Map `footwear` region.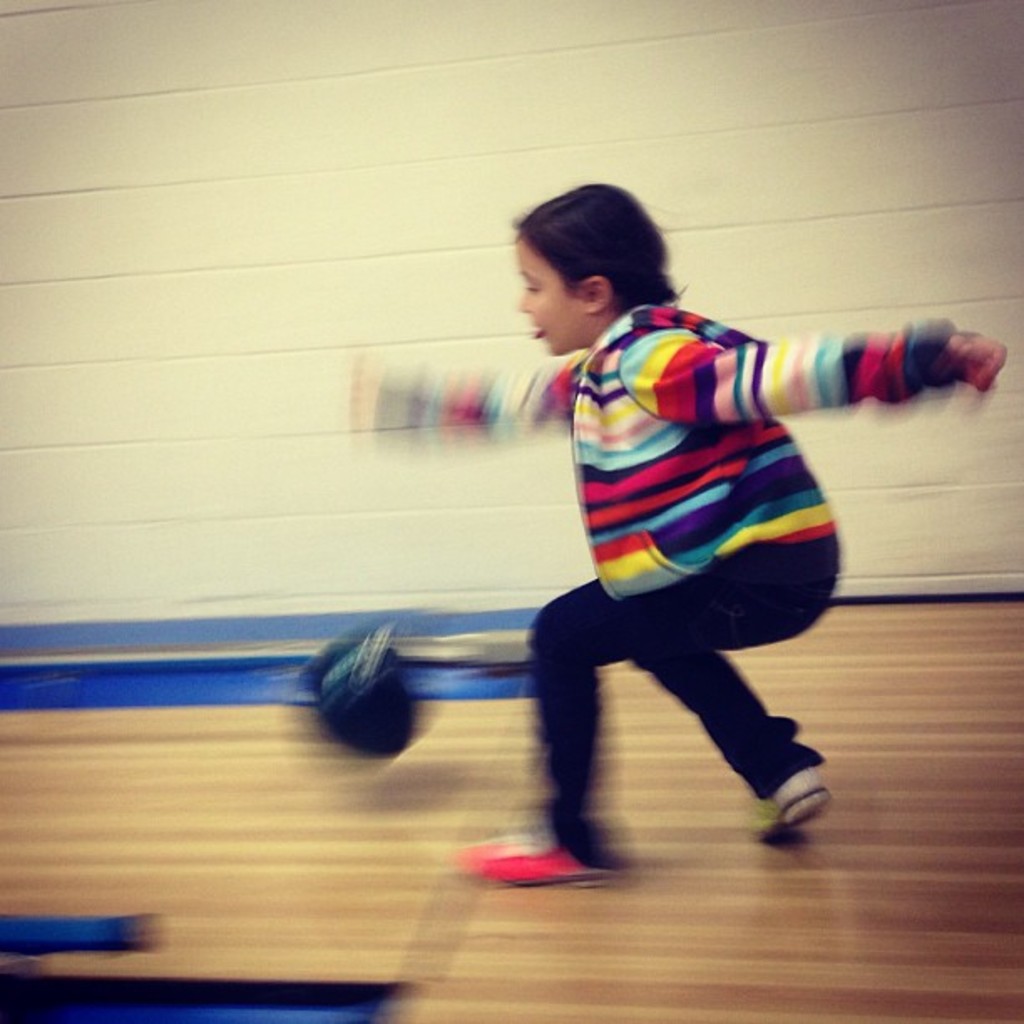
Mapped to select_region(755, 770, 832, 842).
